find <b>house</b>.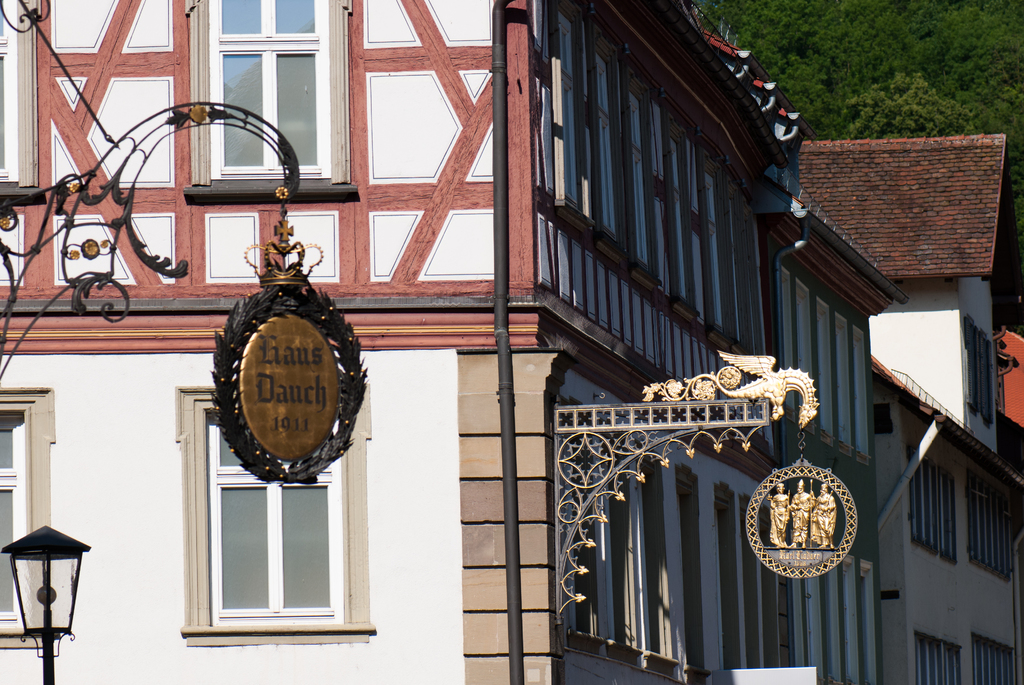
0, 0, 906, 684.
